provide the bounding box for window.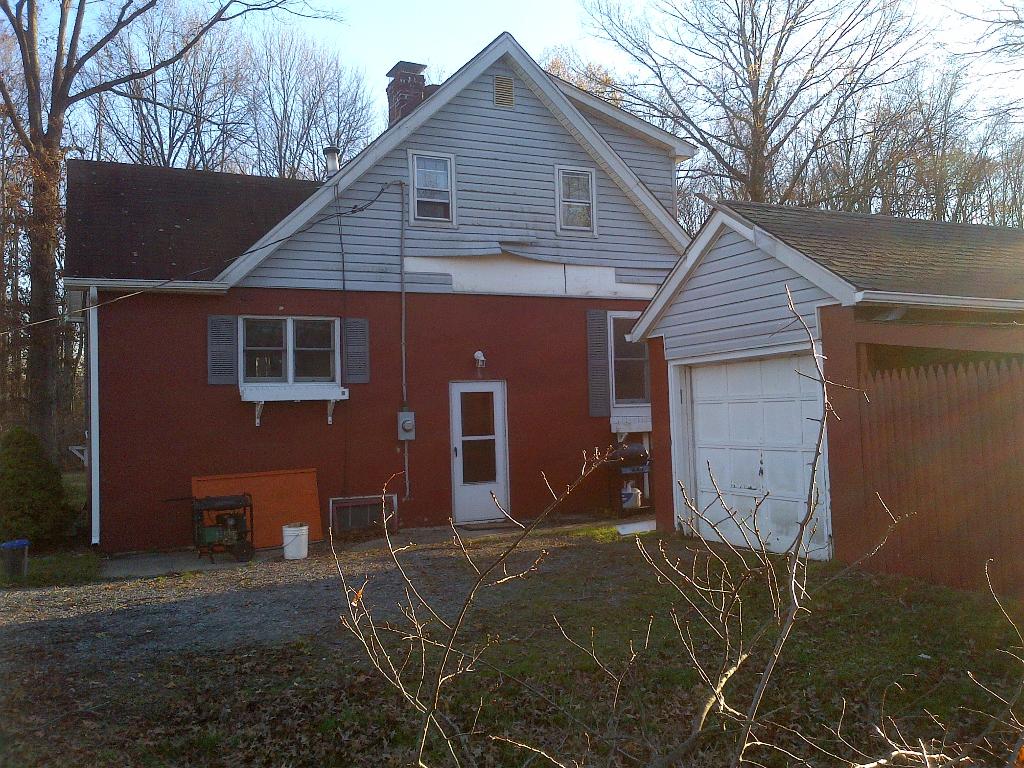
<bbox>227, 302, 353, 400</bbox>.
